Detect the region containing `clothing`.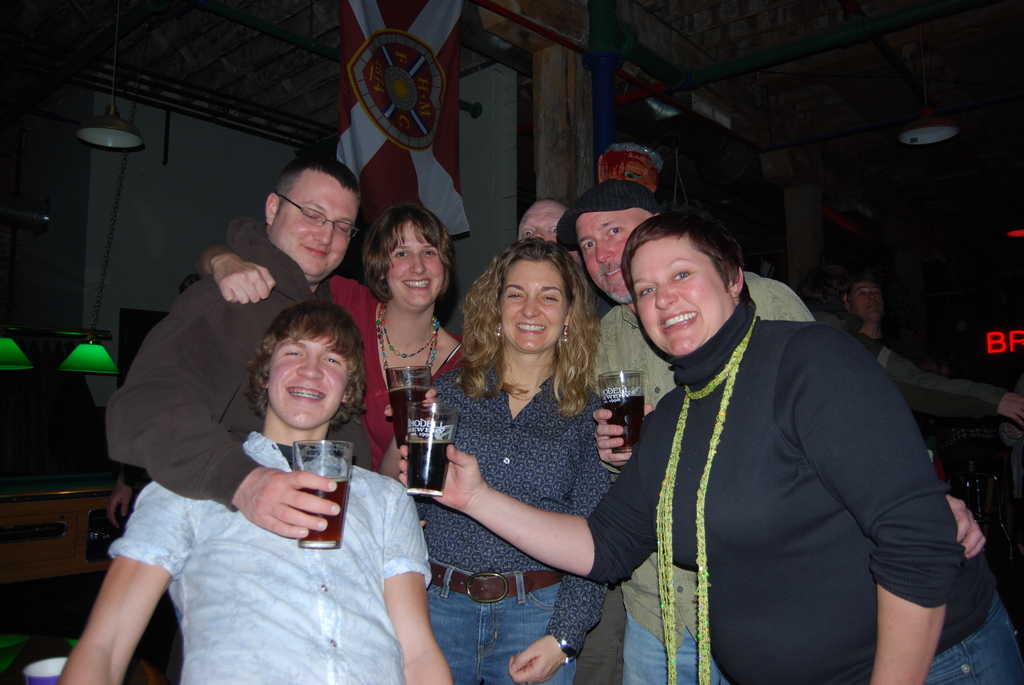
box=[396, 353, 610, 684].
